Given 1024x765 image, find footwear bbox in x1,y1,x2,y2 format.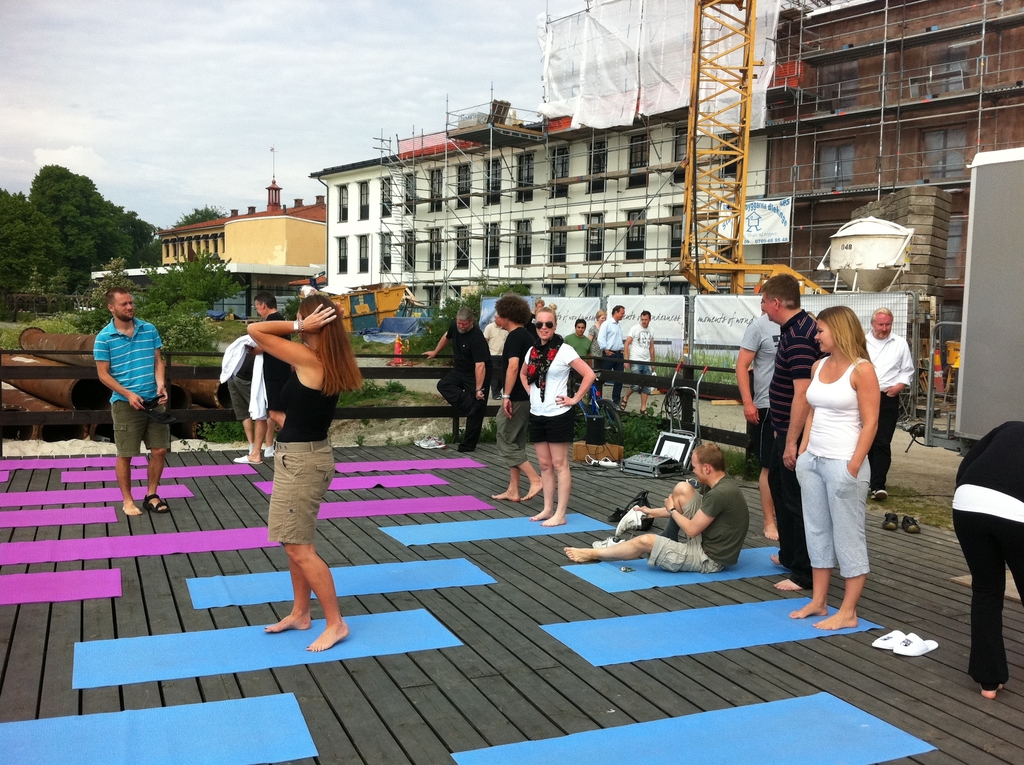
228,451,260,464.
